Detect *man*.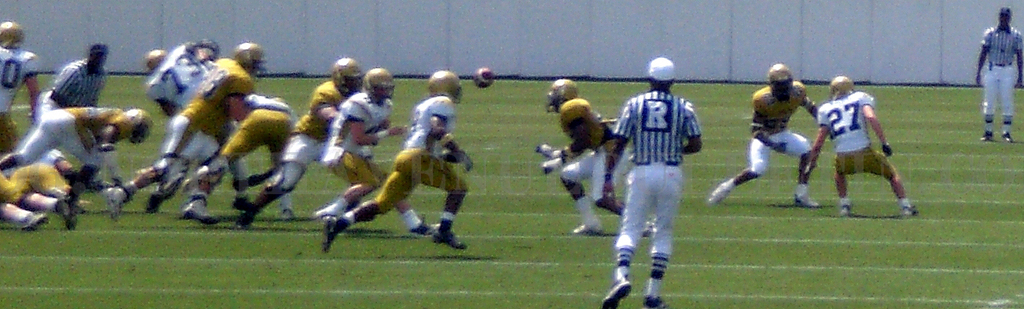
Detected at BBox(586, 56, 709, 308).
